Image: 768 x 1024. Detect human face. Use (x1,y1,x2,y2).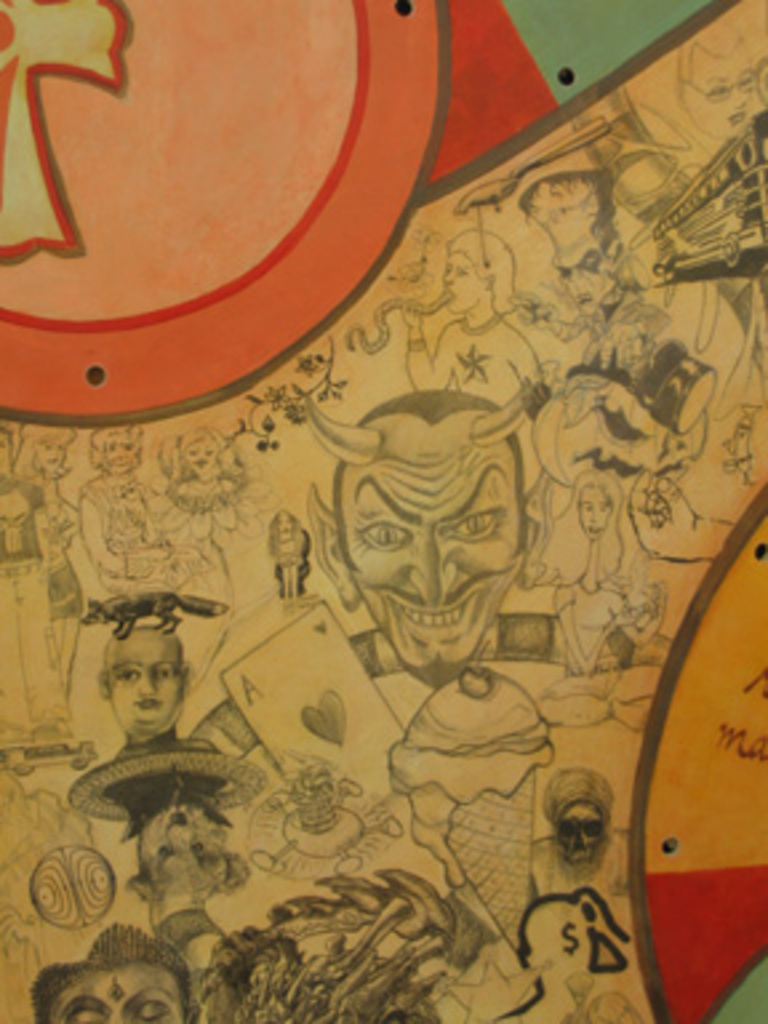
(184,445,205,469).
